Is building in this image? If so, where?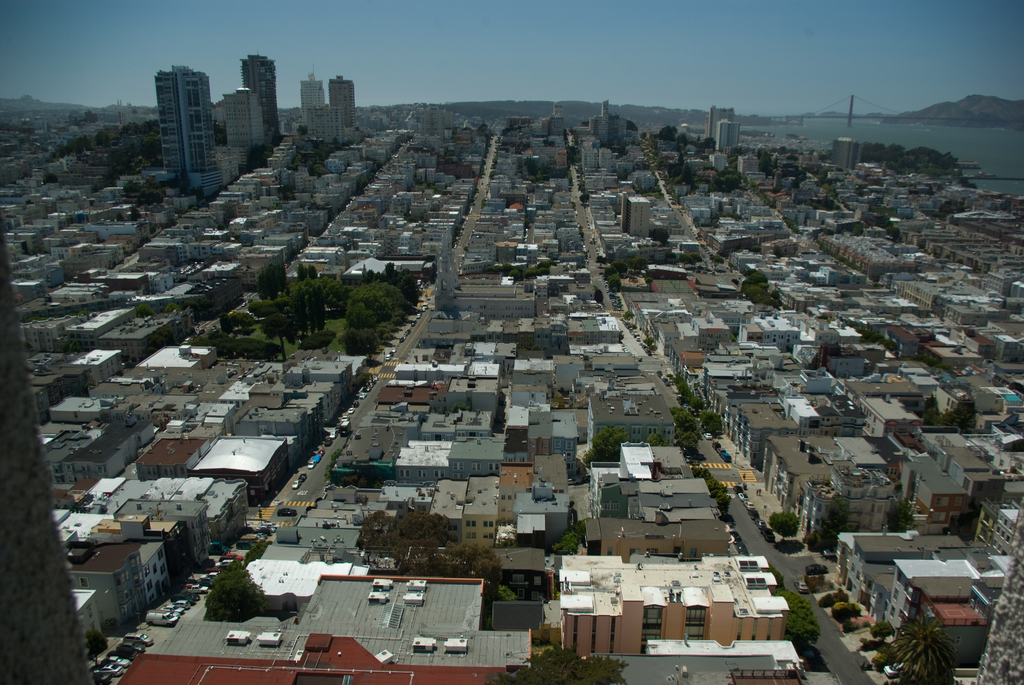
Yes, at (left=191, top=437, right=287, bottom=492).
